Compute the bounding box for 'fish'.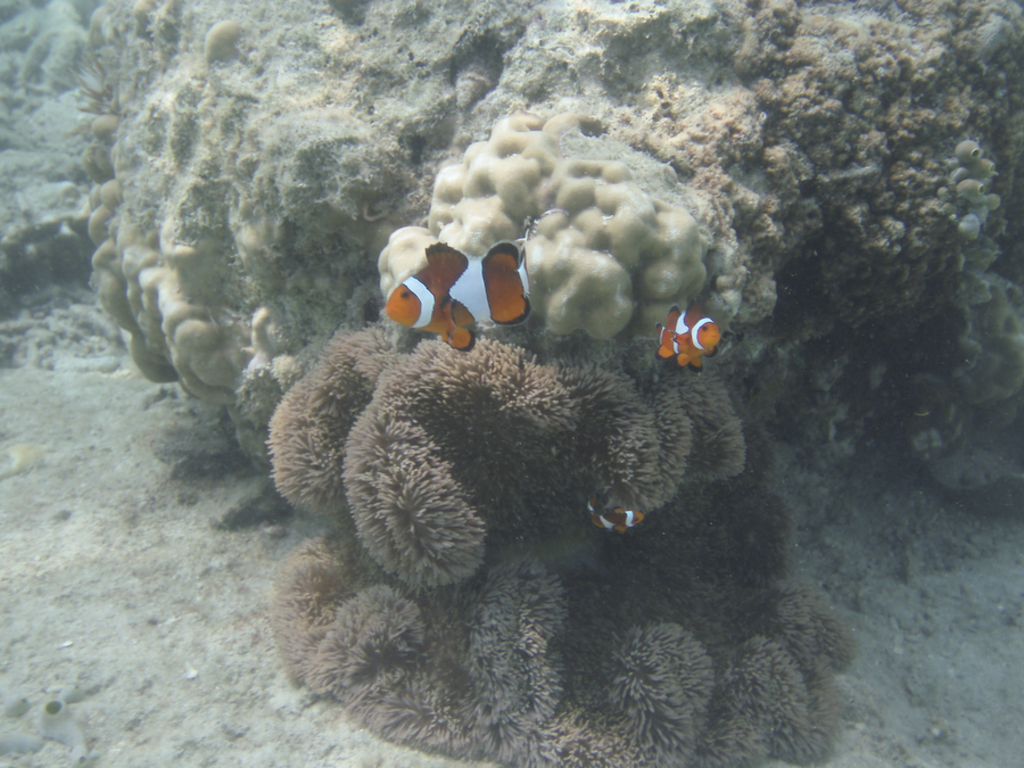
BBox(656, 300, 722, 377).
